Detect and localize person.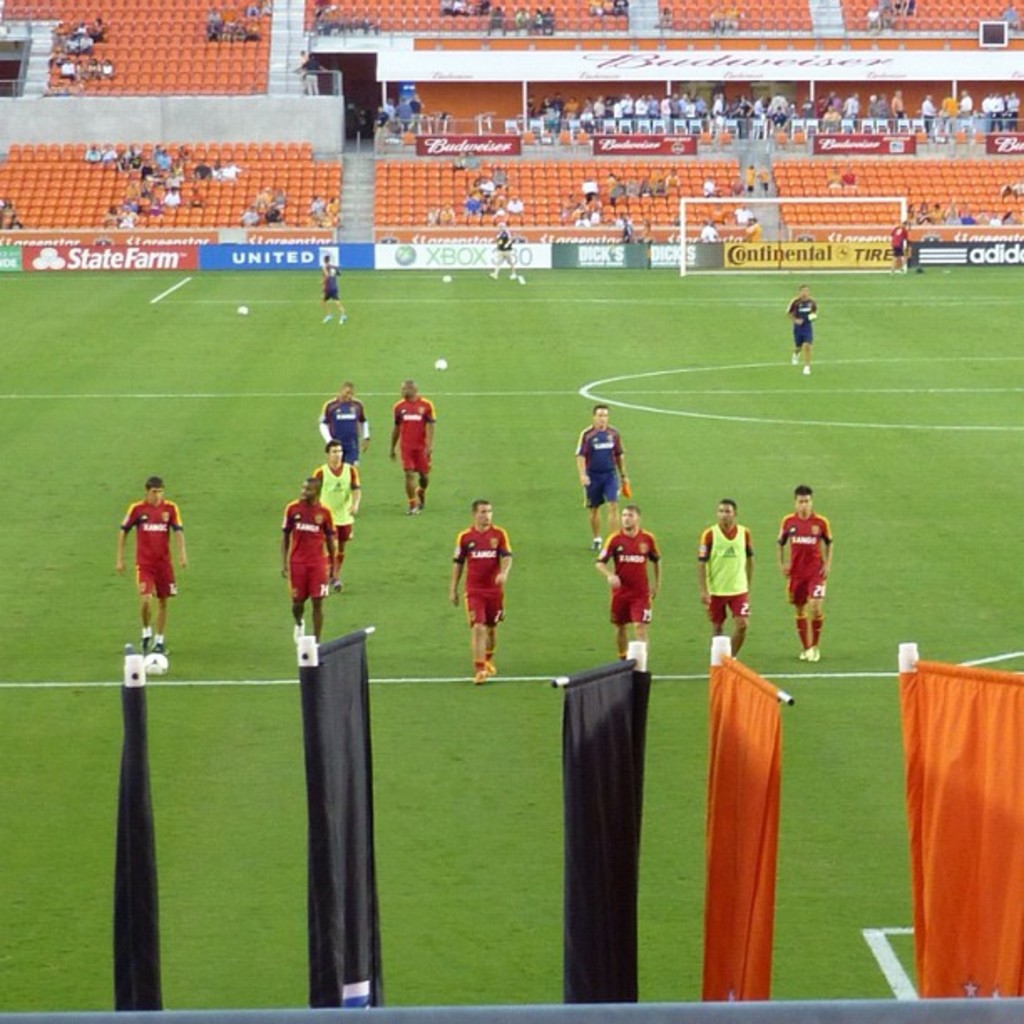
Localized at bbox=[119, 477, 181, 654].
